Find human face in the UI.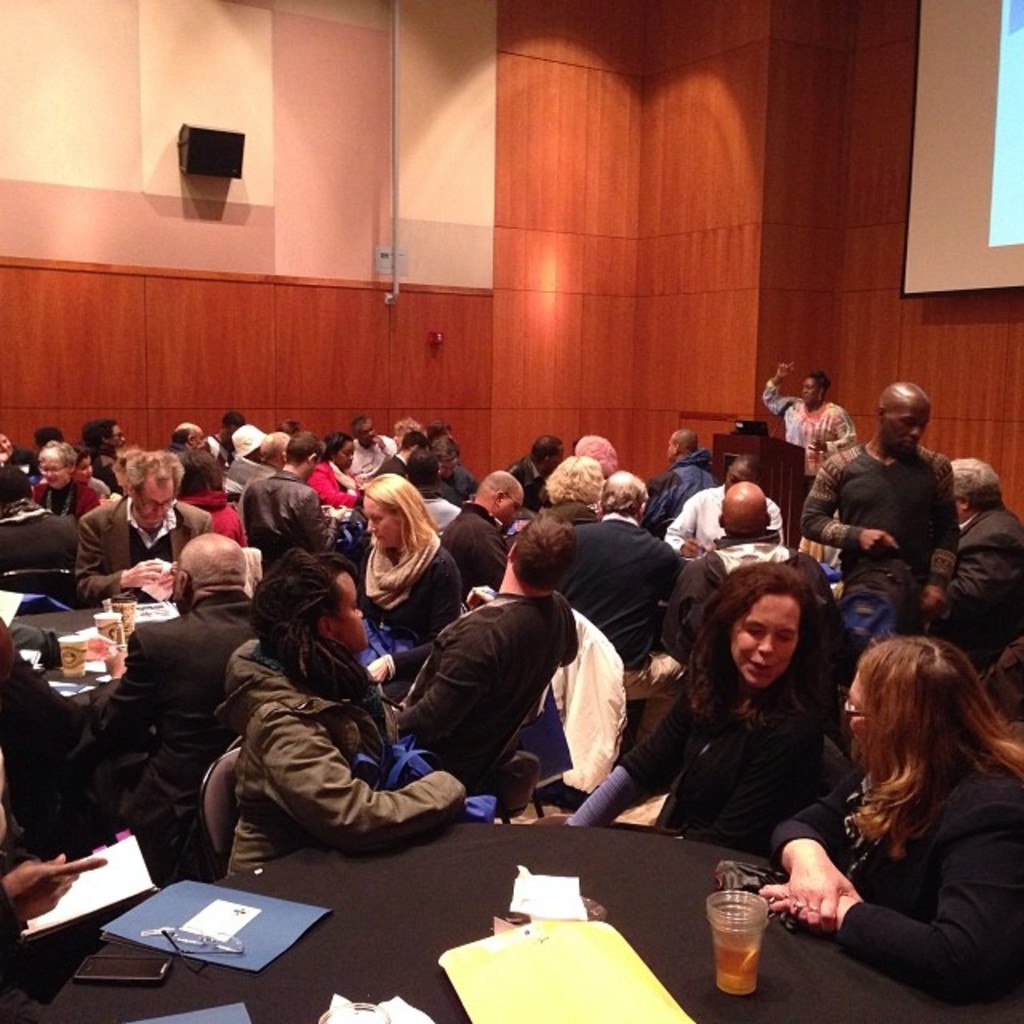
UI element at [72,459,91,483].
